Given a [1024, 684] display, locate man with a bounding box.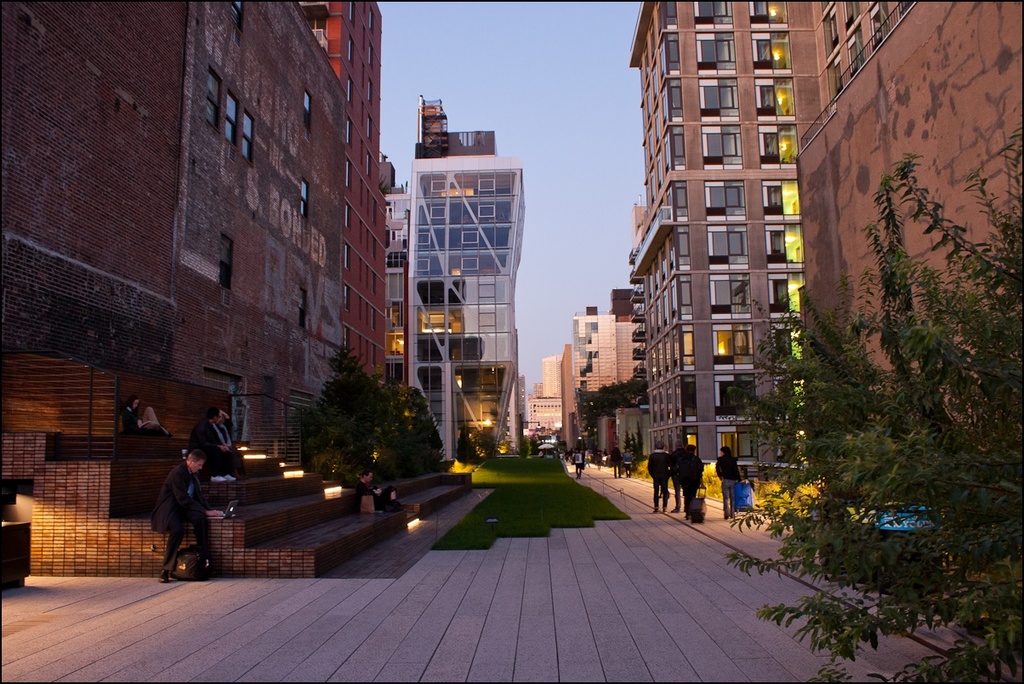
Located: <region>648, 442, 671, 513</region>.
